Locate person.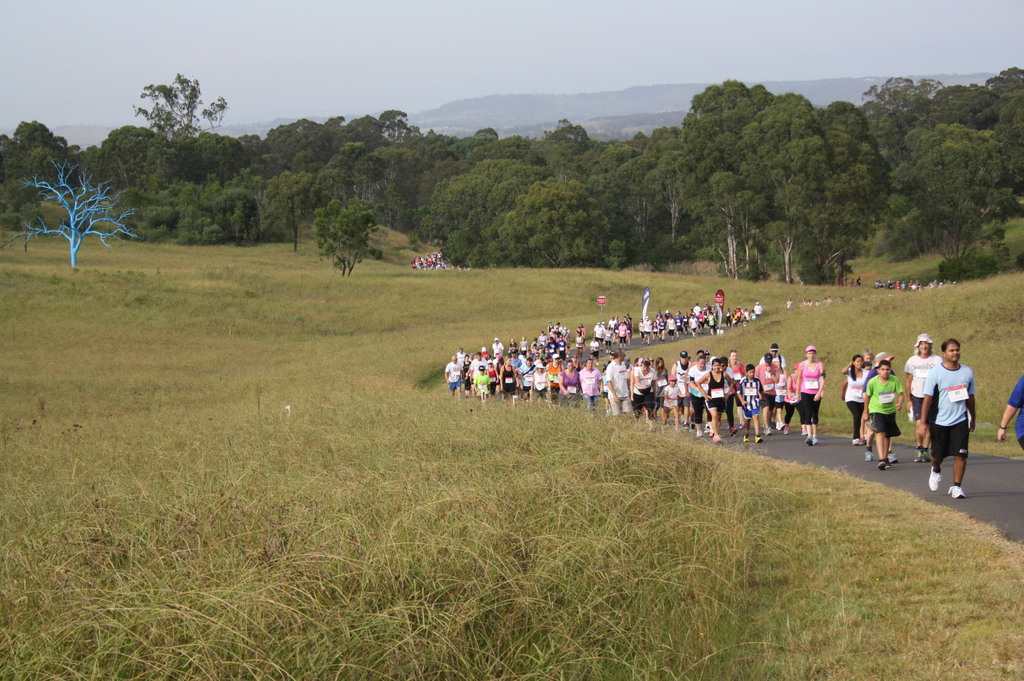
Bounding box: Rect(561, 359, 585, 405).
